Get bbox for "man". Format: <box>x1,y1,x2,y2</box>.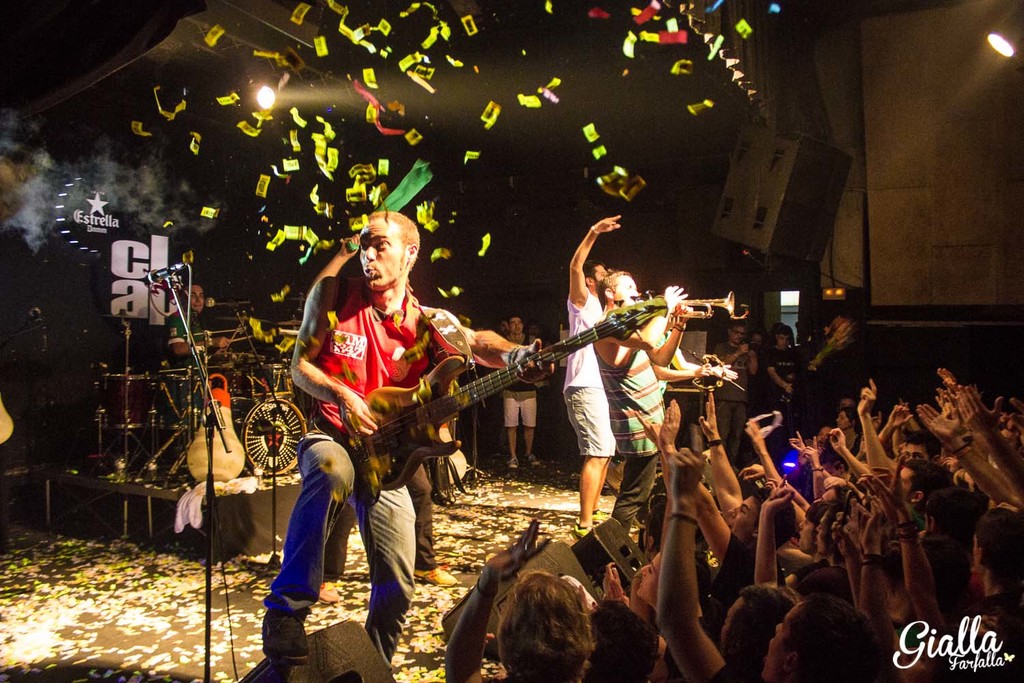
<box>635,301,725,419</box>.
